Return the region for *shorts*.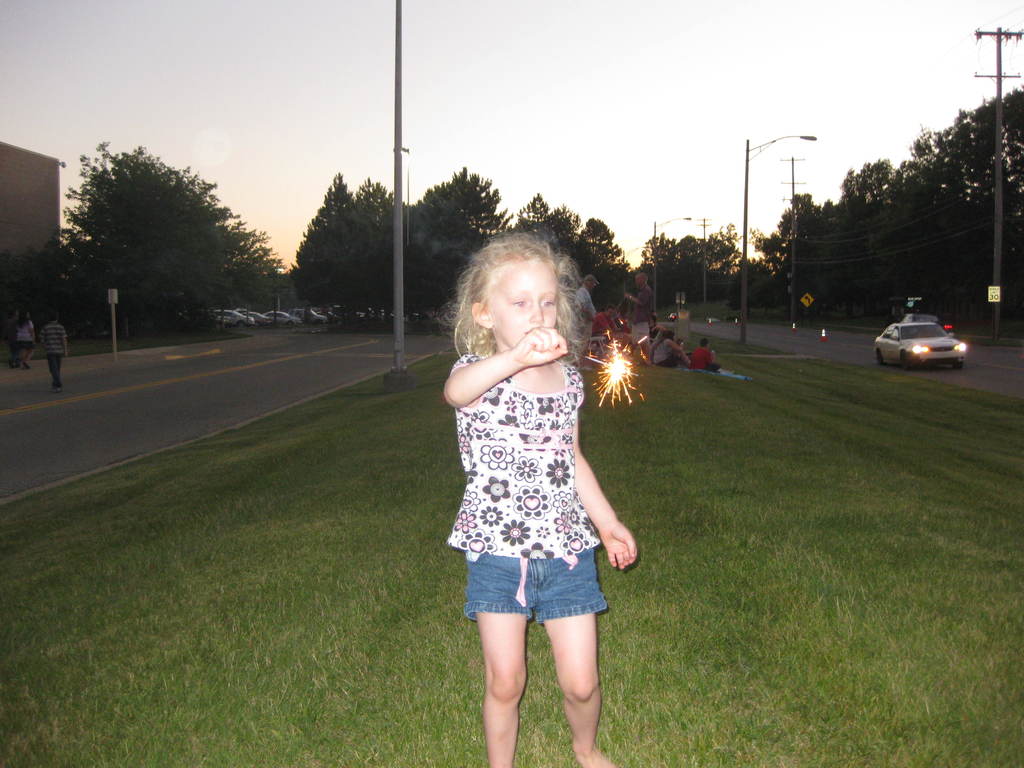
box(661, 355, 680, 372).
